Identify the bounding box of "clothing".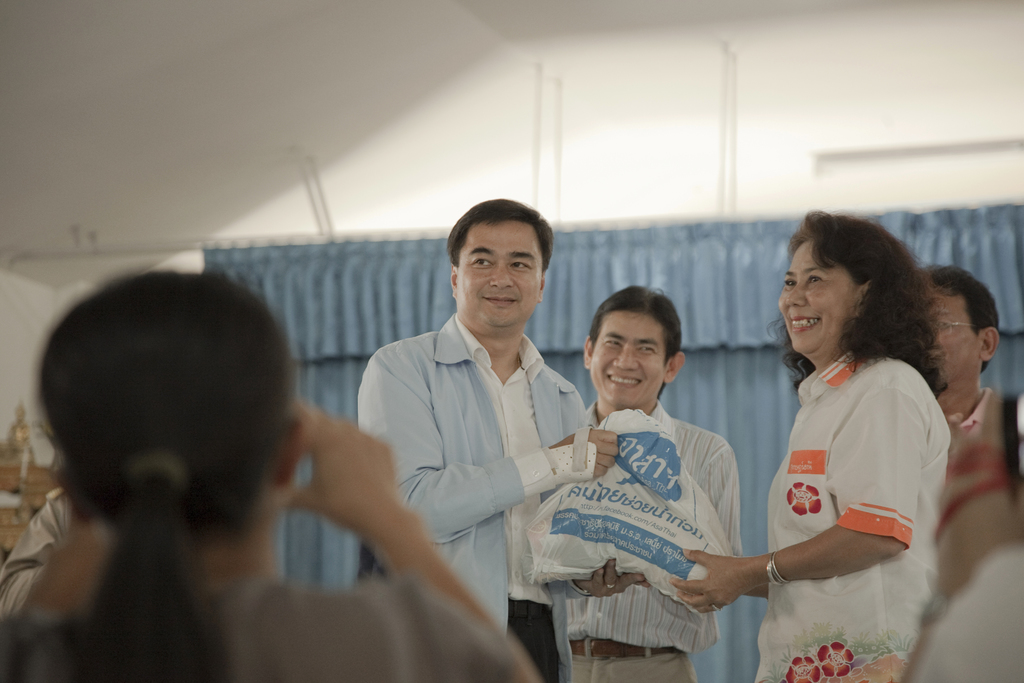
rect(0, 490, 80, 622).
